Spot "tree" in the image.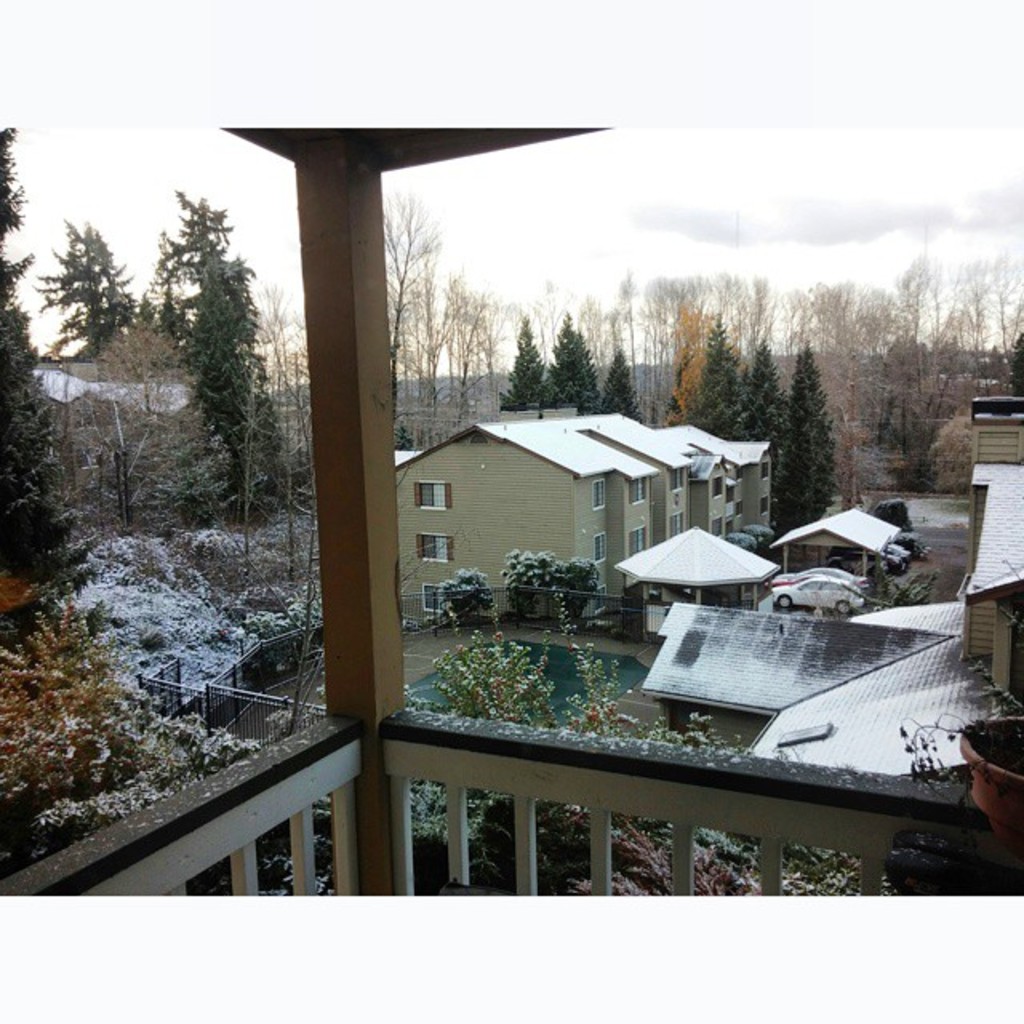
"tree" found at left=384, top=170, right=432, bottom=376.
